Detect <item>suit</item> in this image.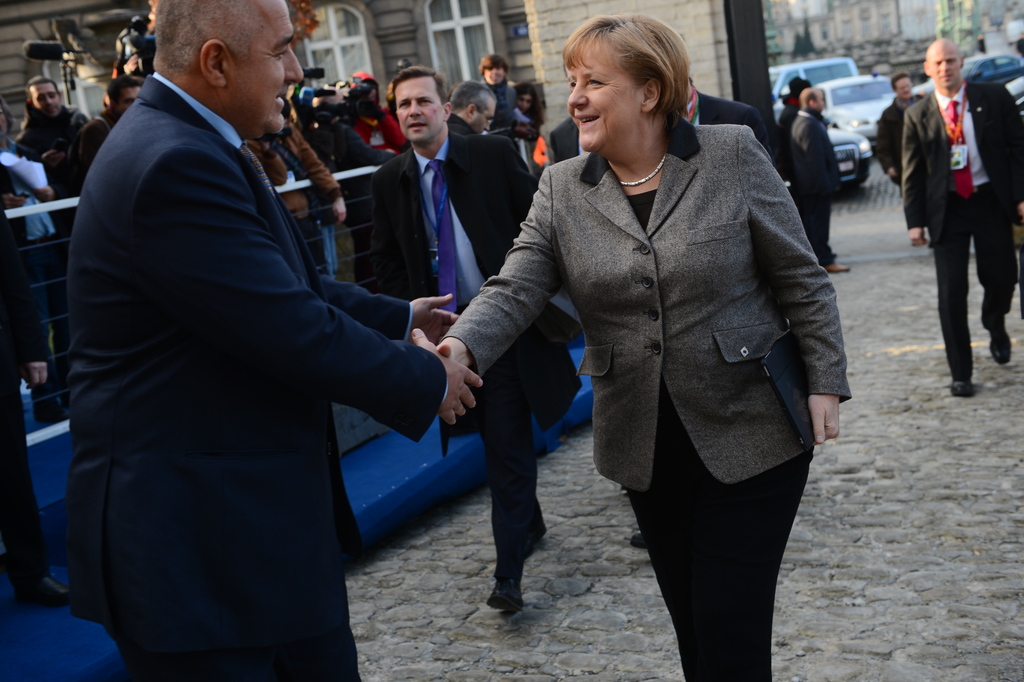
Detection: [58, 26, 436, 667].
